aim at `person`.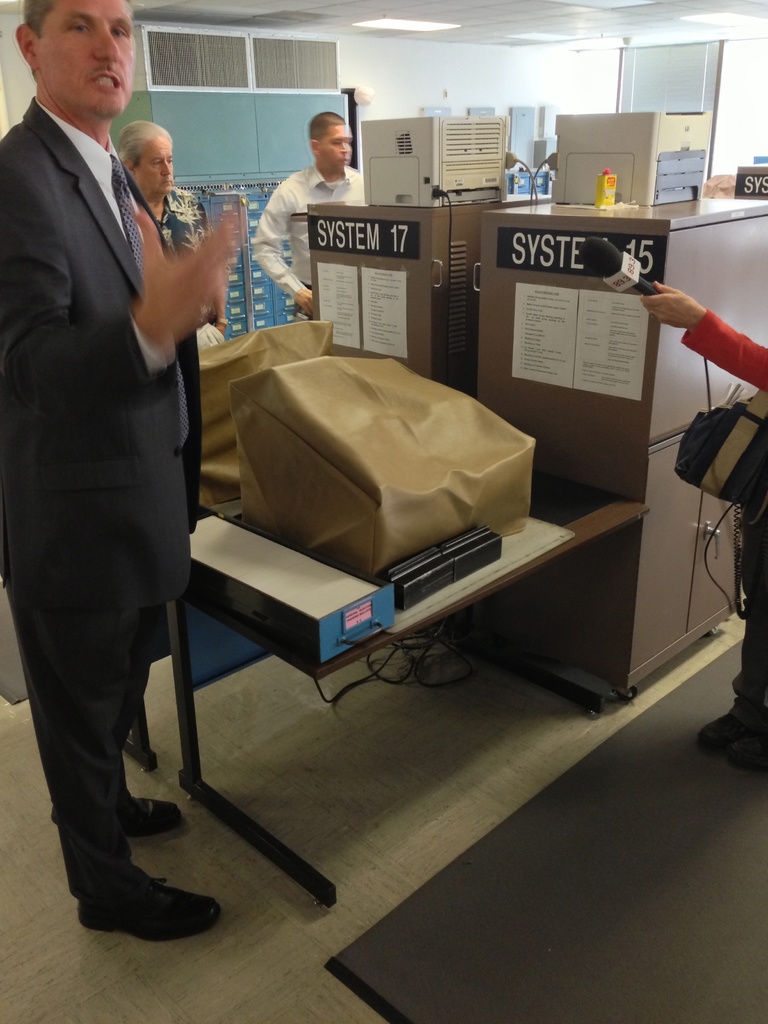
Aimed at [x1=250, y1=106, x2=367, y2=318].
